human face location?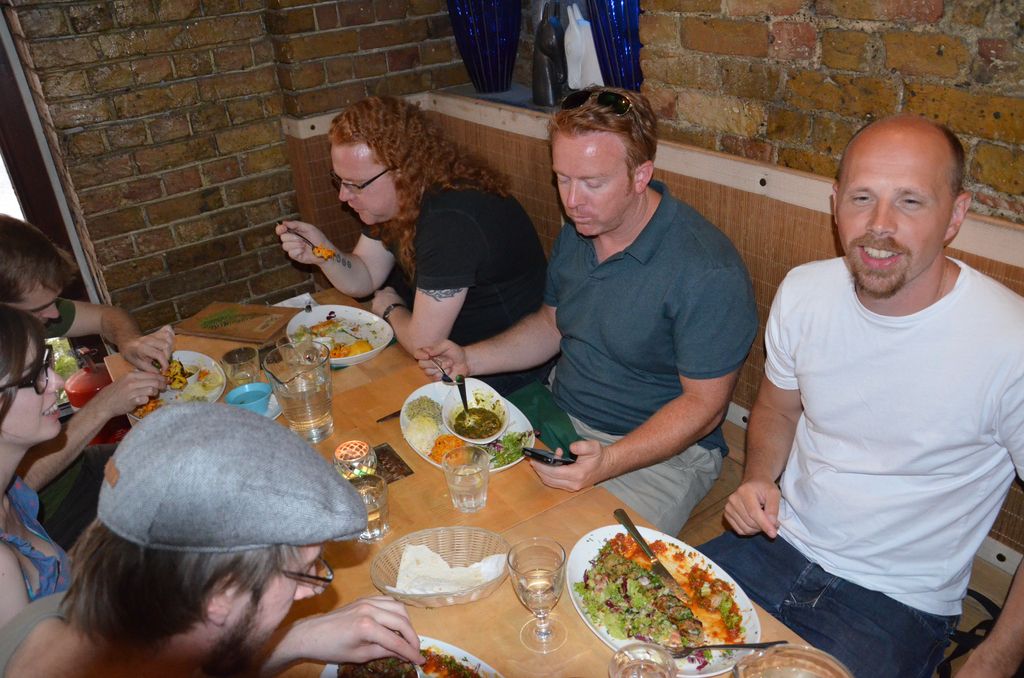
[left=555, top=131, right=640, bottom=231]
